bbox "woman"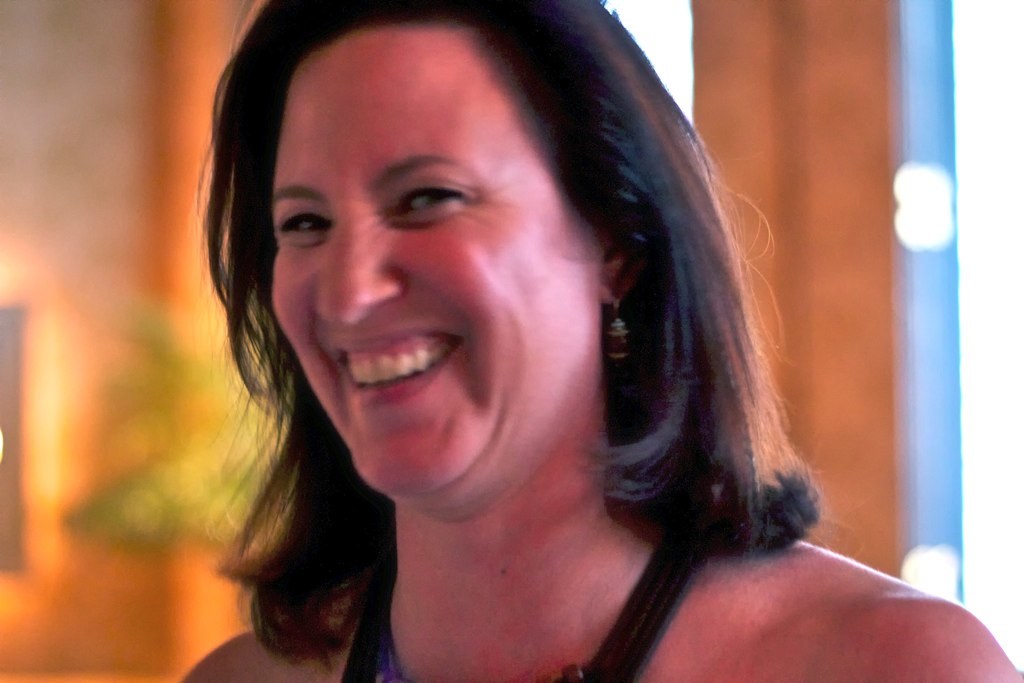
BBox(136, 0, 921, 682)
